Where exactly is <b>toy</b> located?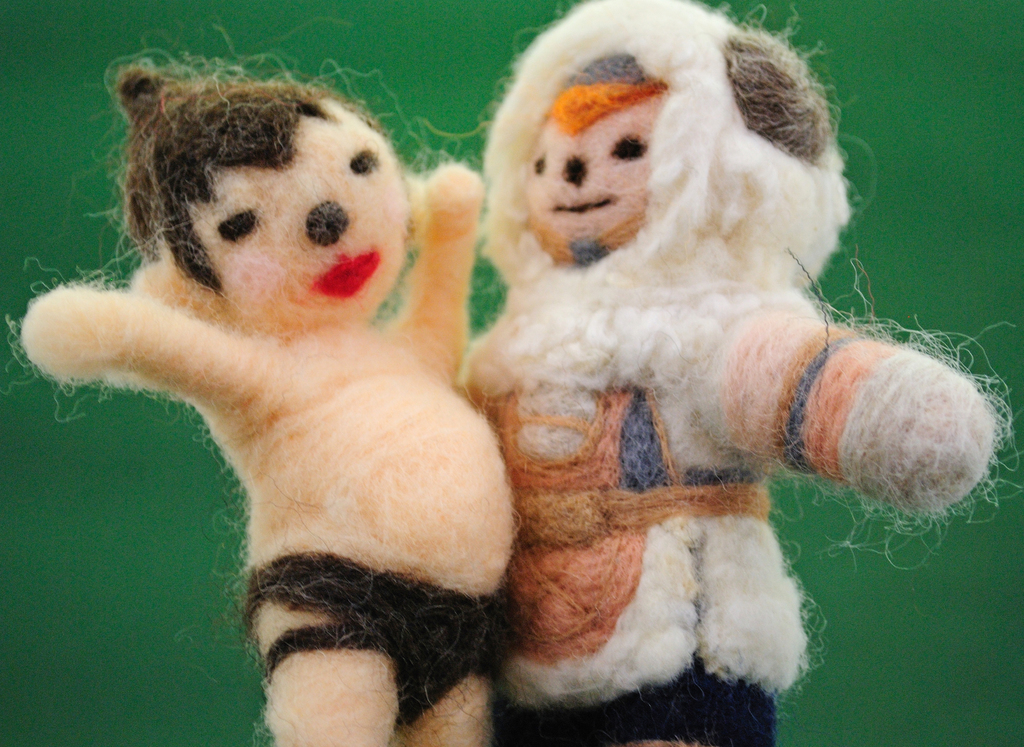
Its bounding box is locate(1, 17, 530, 746).
